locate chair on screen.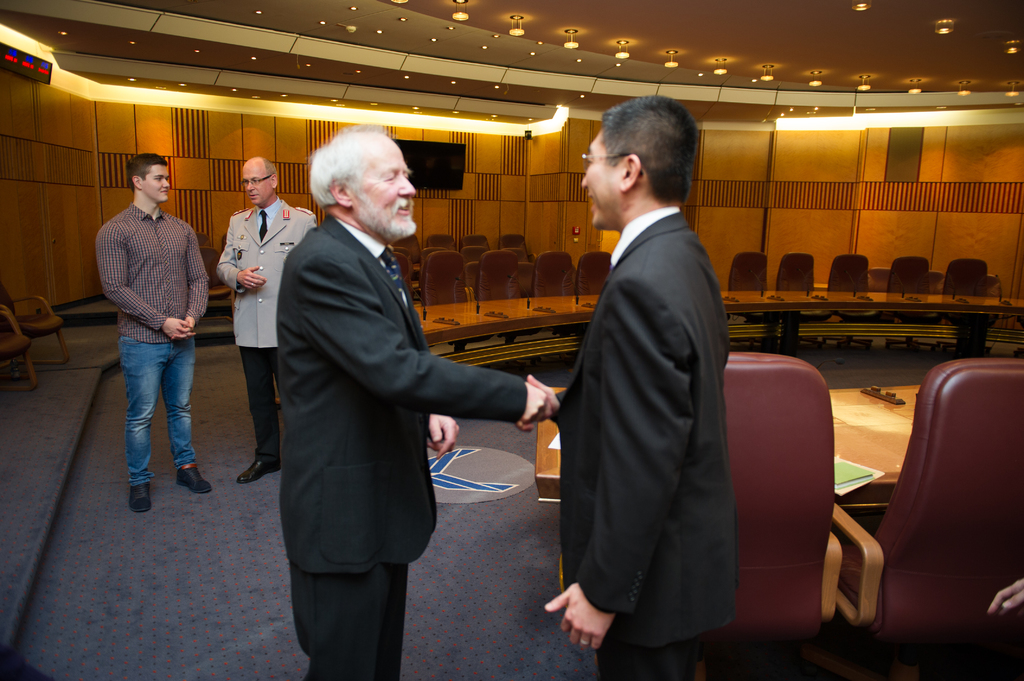
On screen at crop(724, 247, 770, 320).
